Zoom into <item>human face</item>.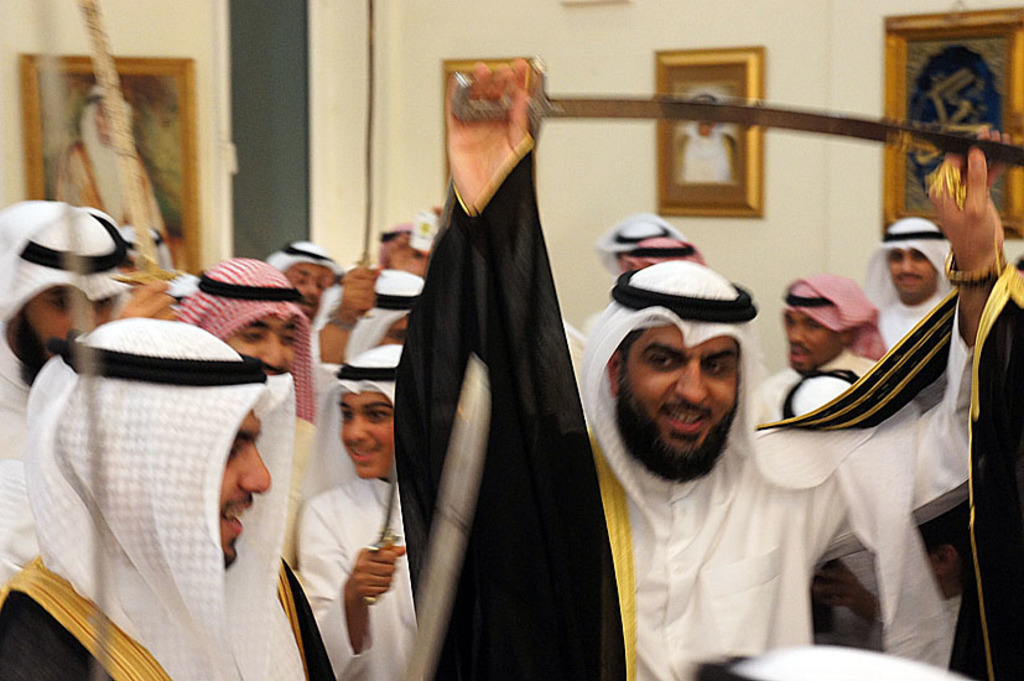
Zoom target: rect(224, 312, 293, 374).
